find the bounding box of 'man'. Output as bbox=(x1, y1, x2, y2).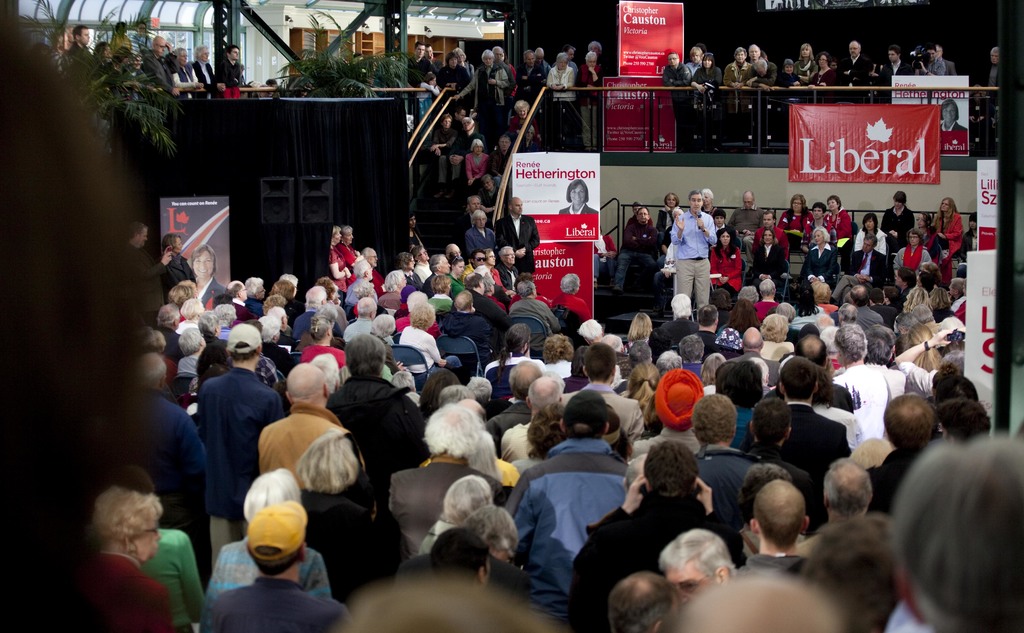
bbox=(406, 40, 437, 88).
